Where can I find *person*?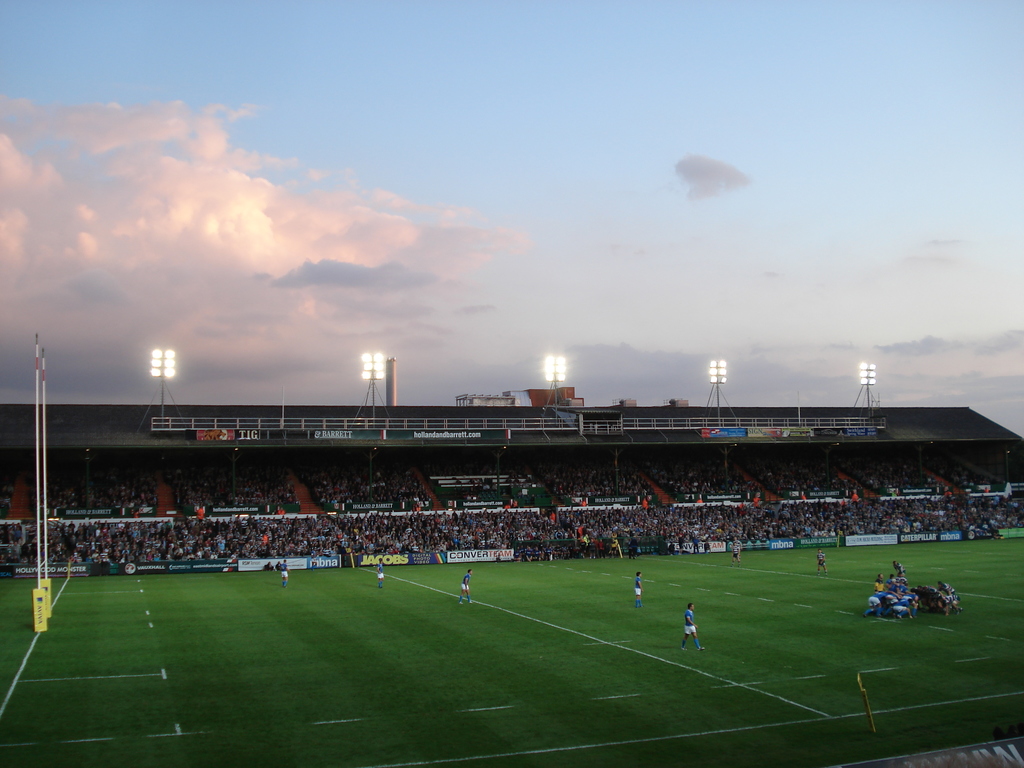
You can find it at bbox=[732, 541, 740, 565].
